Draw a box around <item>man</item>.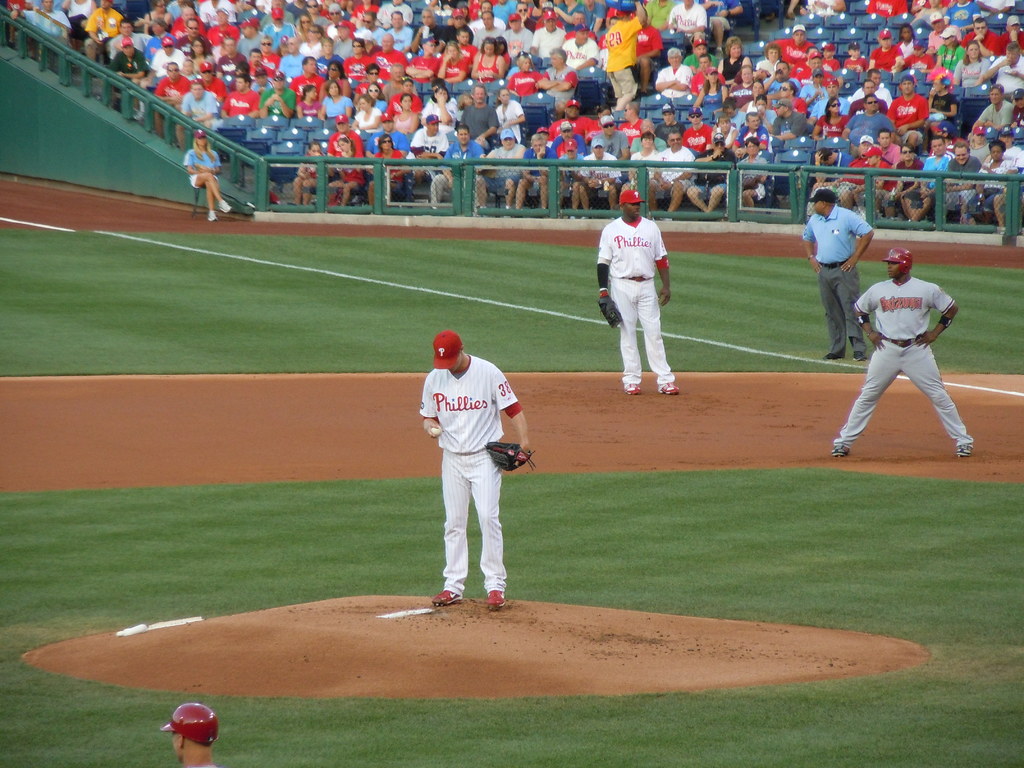
box=[516, 132, 554, 211].
